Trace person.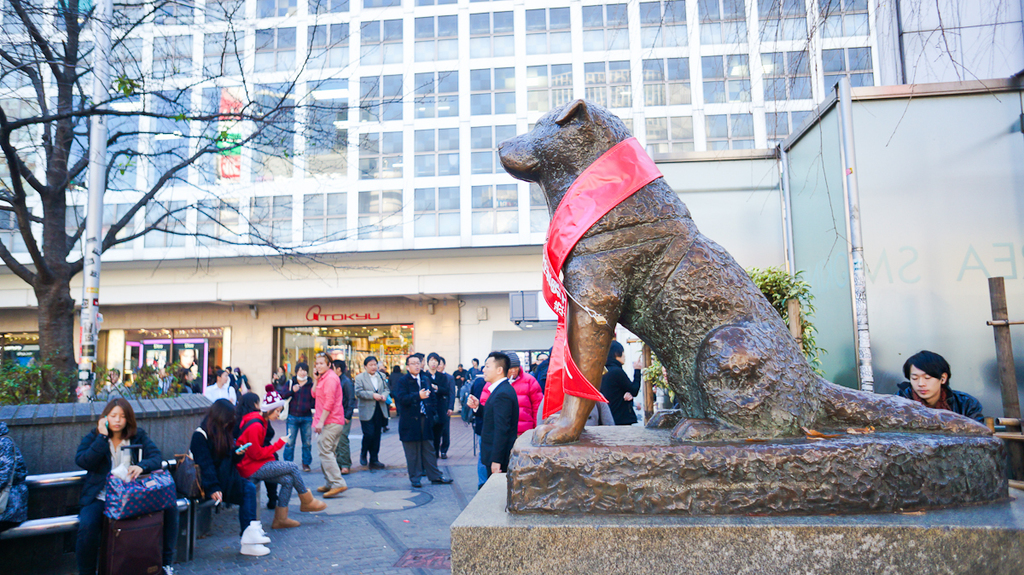
Traced to l=277, t=362, r=311, b=470.
